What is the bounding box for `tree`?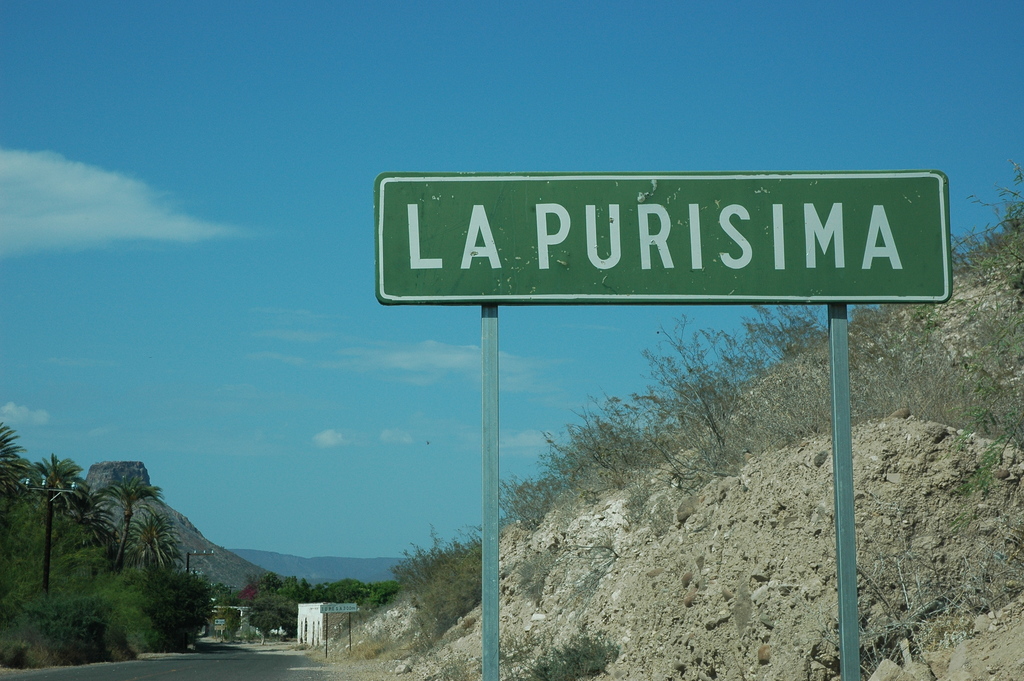
BBox(127, 504, 185, 568).
